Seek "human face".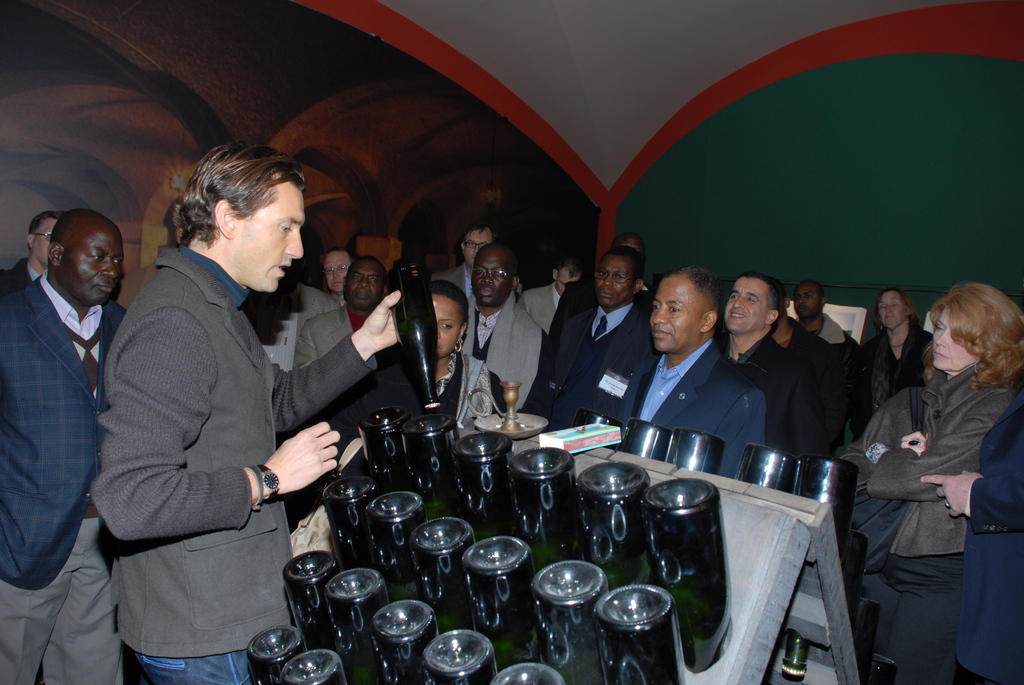
880, 286, 911, 328.
